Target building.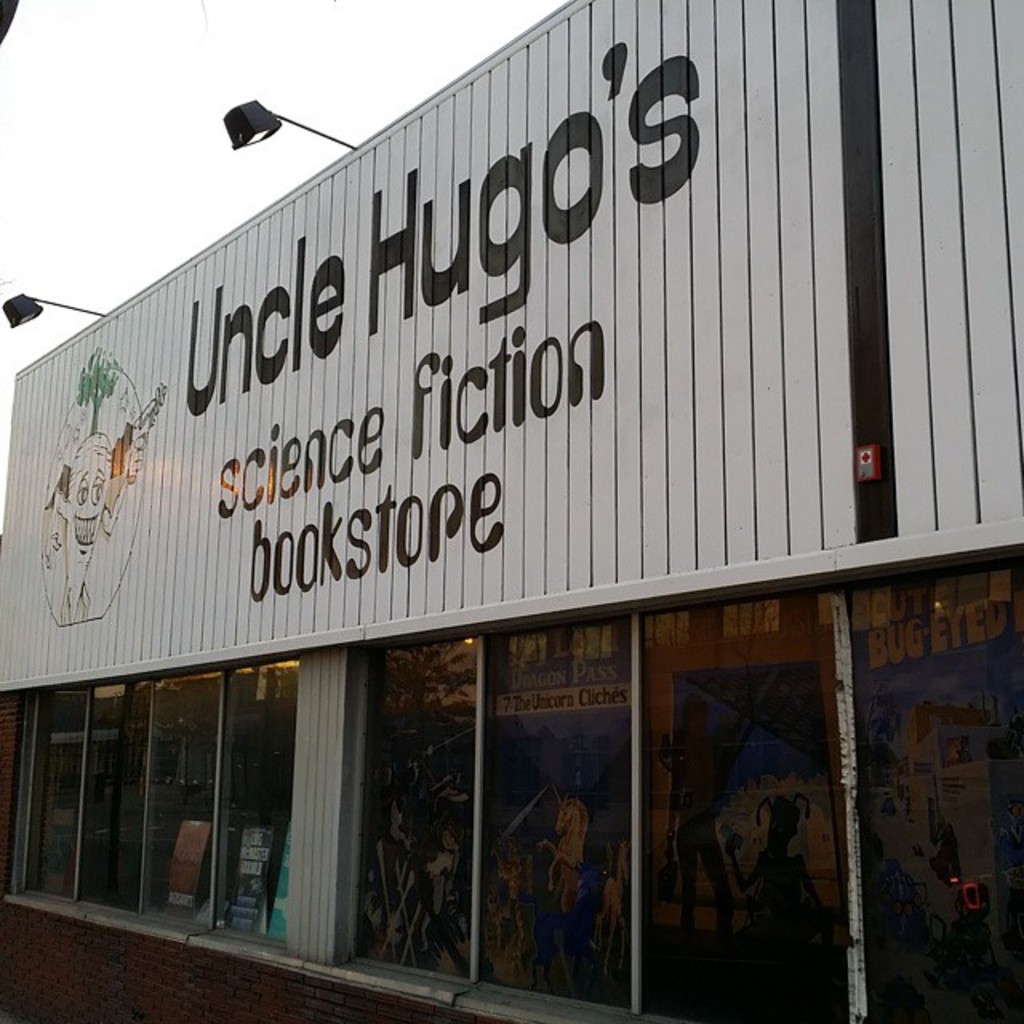
Target region: {"x1": 0, "y1": 0, "x2": 1022, "y2": 1022}.
